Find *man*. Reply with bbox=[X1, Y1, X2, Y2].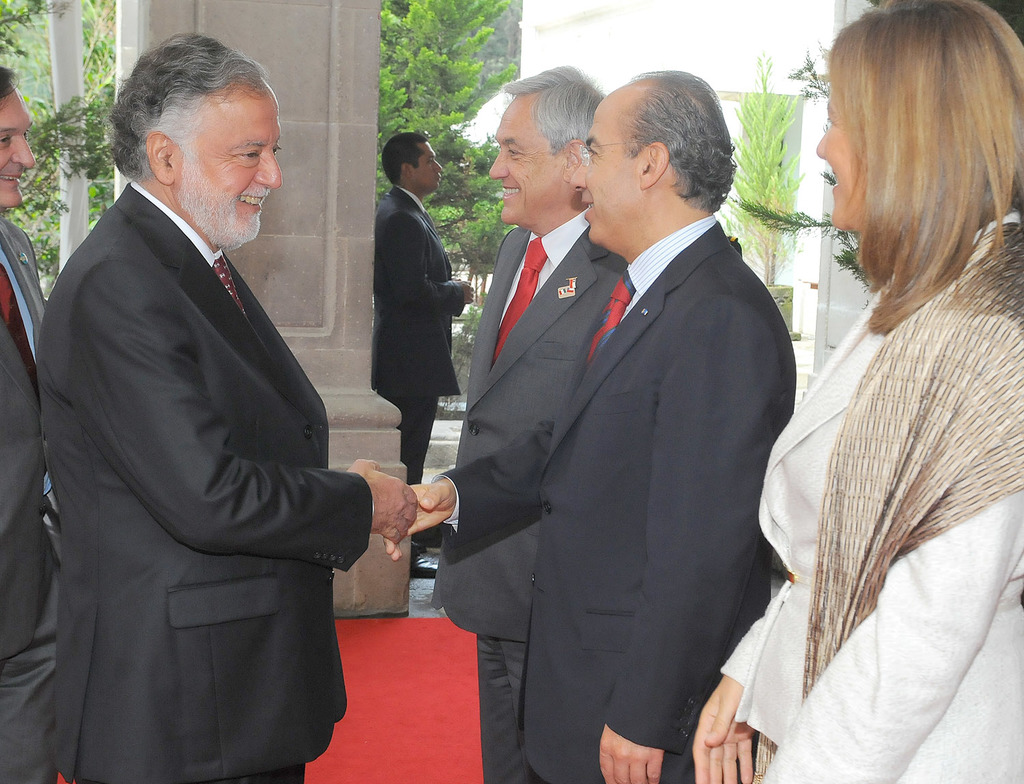
bbox=[372, 64, 799, 783].
